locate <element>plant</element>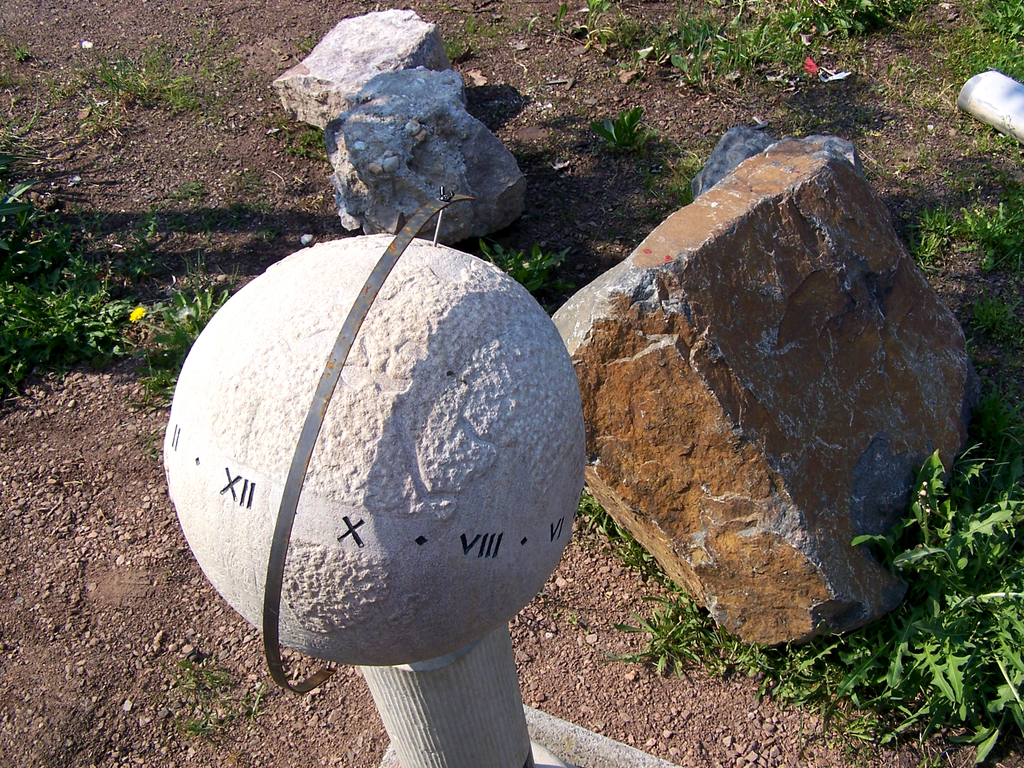
x1=957 y1=287 x2=1023 y2=353
